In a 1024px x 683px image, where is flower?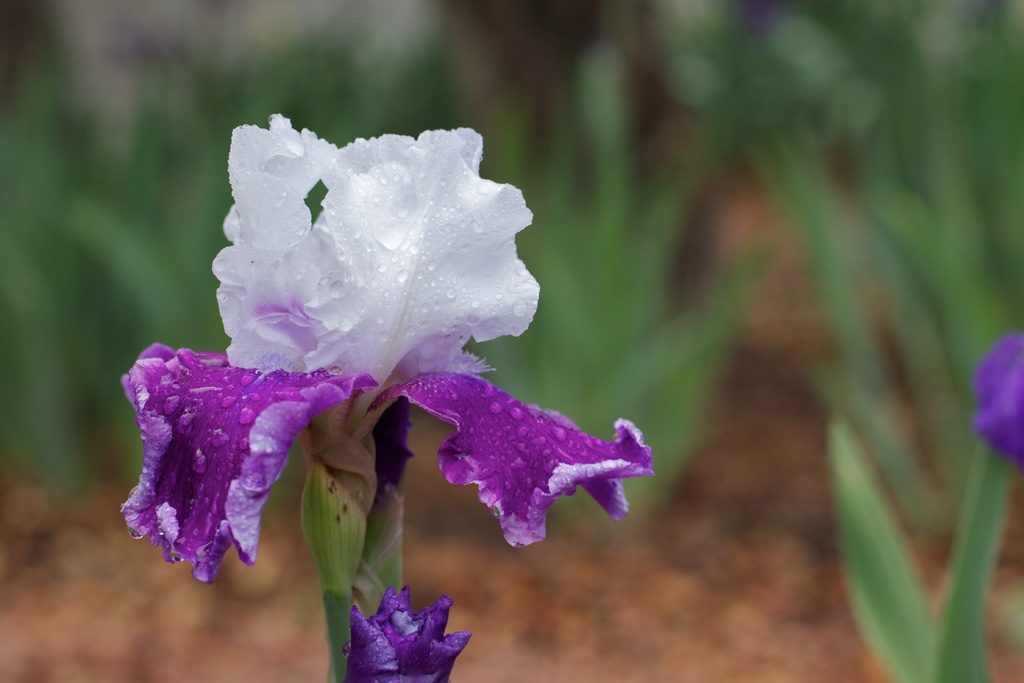
l=323, t=582, r=505, b=682.
